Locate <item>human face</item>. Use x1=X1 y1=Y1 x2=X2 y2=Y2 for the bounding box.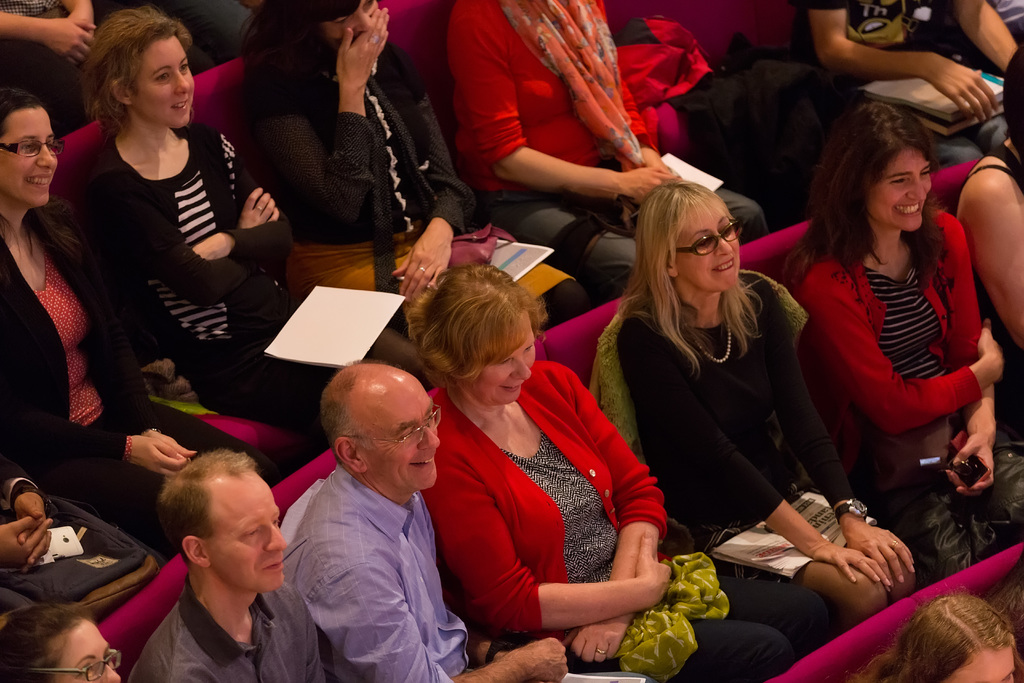
x1=674 y1=210 x2=740 y2=290.
